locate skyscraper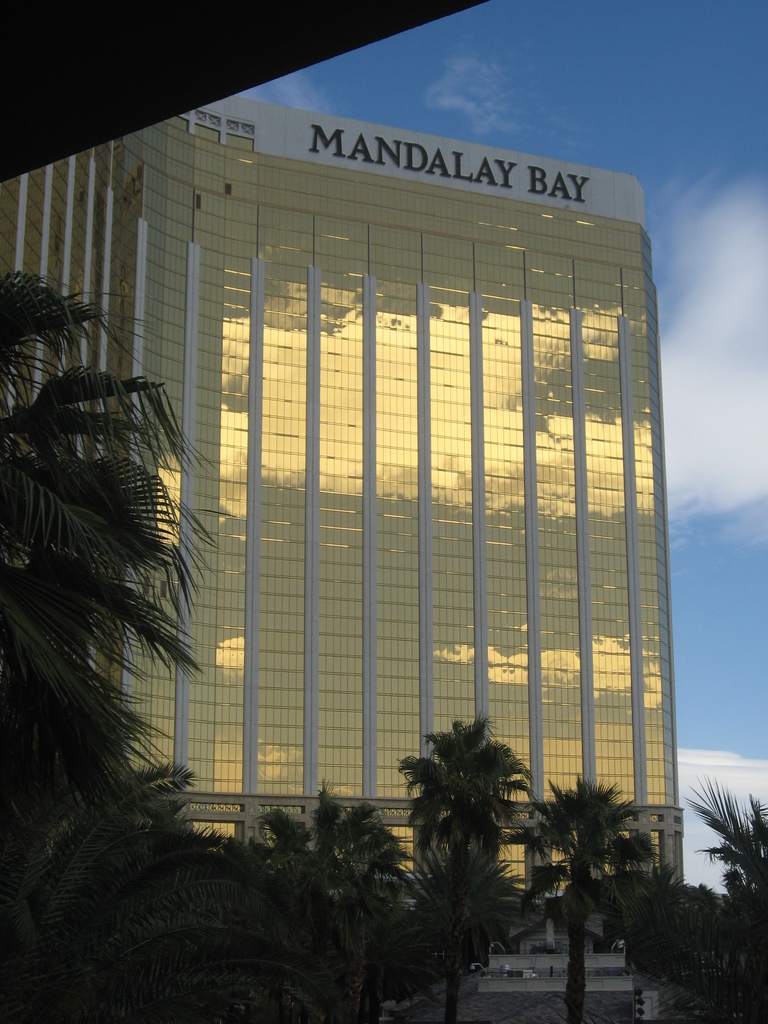
[0, 86, 686, 1023]
